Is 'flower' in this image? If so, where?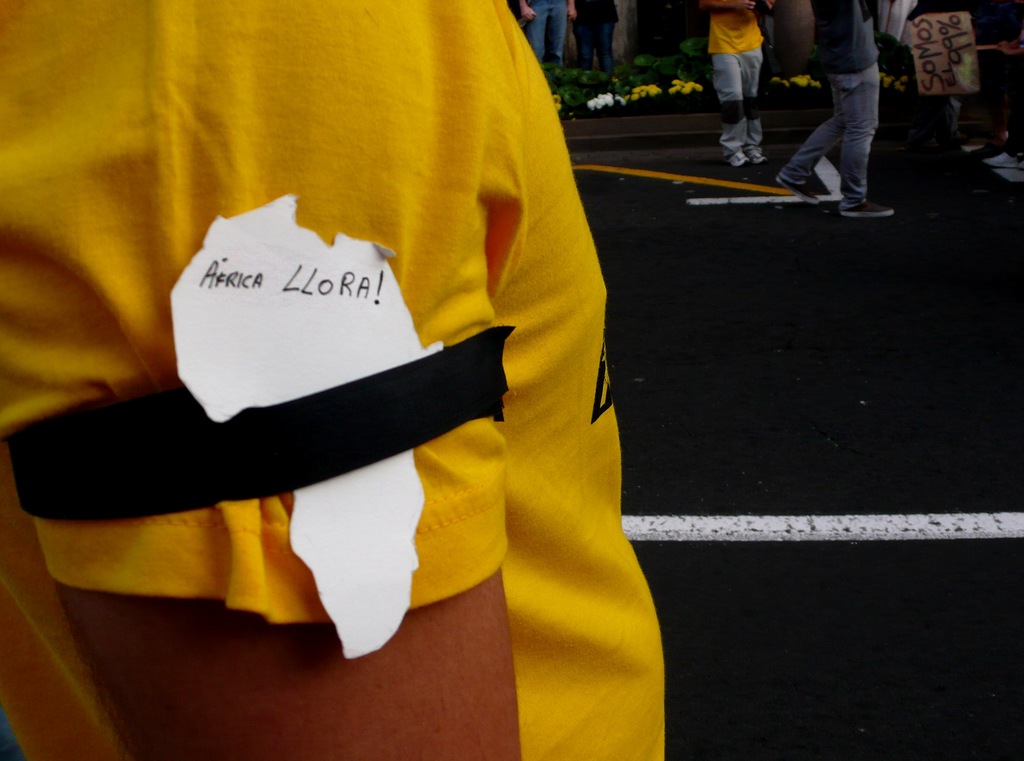
Yes, at bbox(550, 93, 561, 111).
